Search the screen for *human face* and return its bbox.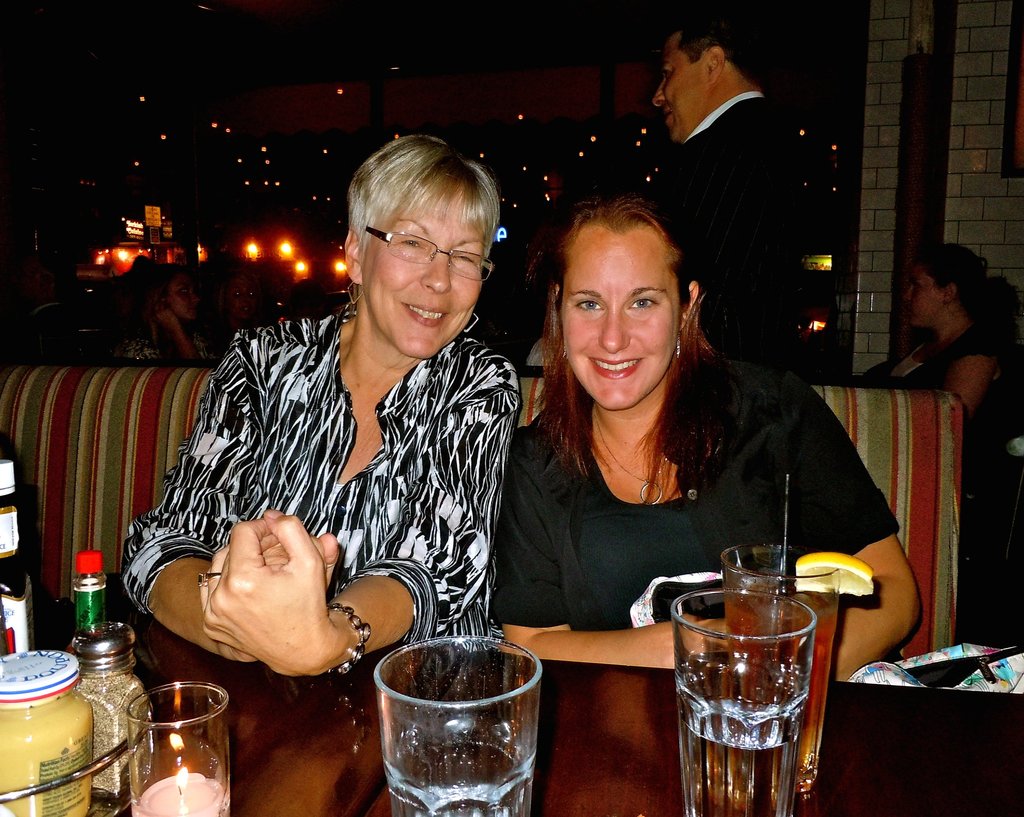
Found: (left=902, top=260, right=947, bottom=332).
